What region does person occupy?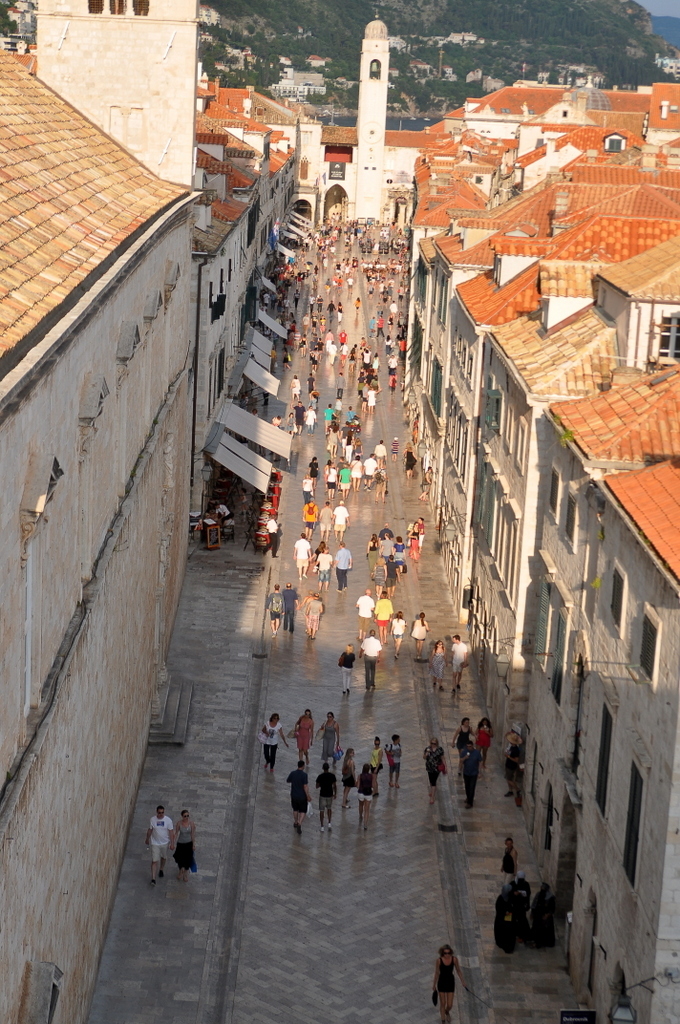
bbox(368, 741, 391, 774).
